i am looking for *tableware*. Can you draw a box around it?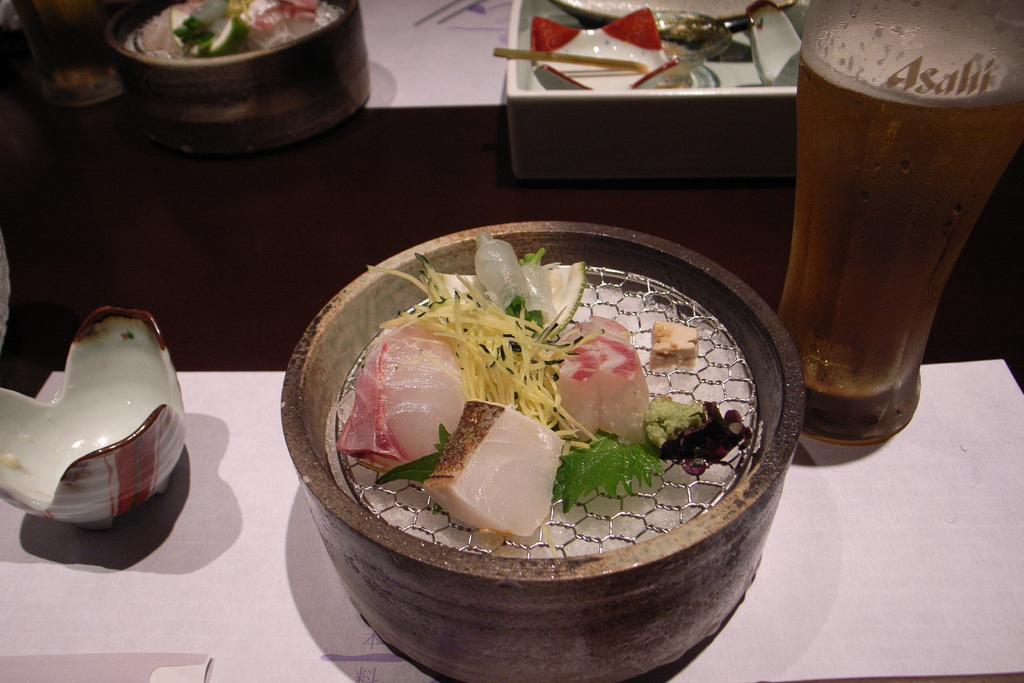
Sure, the bounding box is box=[643, 0, 817, 68].
